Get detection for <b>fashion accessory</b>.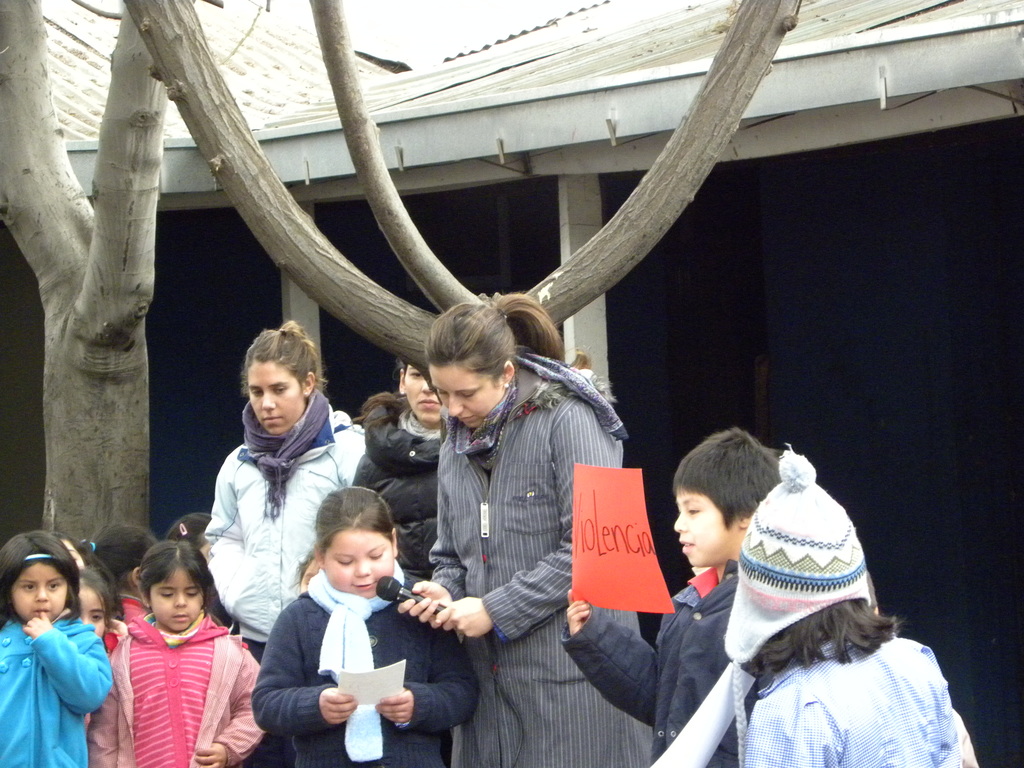
Detection: bbox=[445, 342, 628, 452].
